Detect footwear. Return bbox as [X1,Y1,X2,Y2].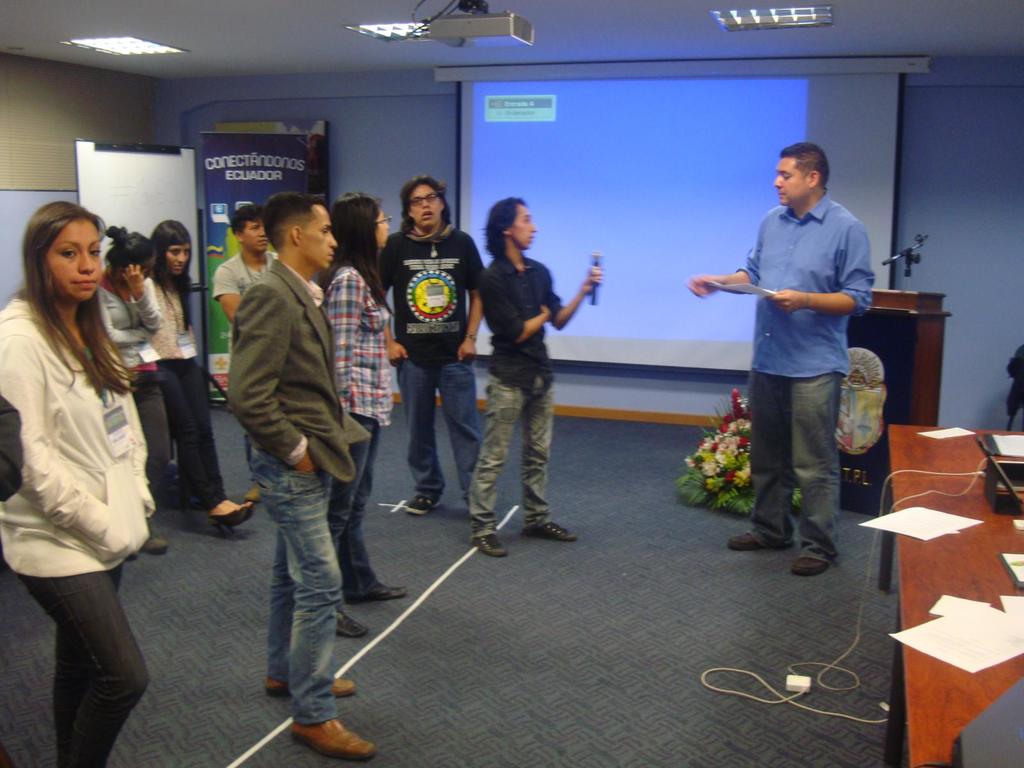
[470,532,508,557].
